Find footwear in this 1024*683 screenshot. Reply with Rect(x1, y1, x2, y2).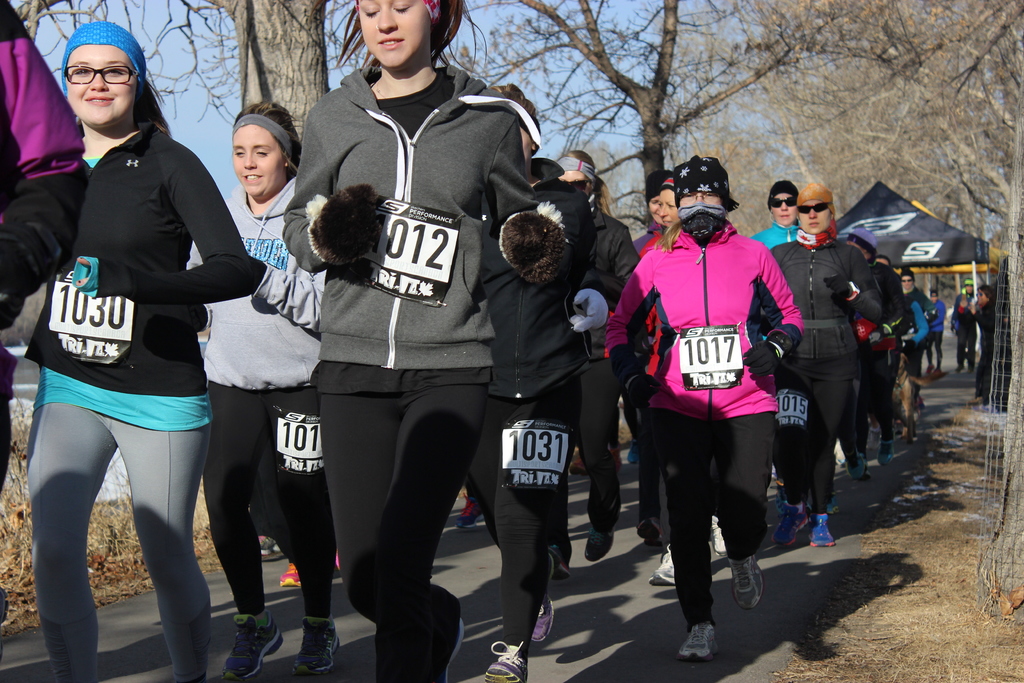
Rect(871, 436, 893, 466).
